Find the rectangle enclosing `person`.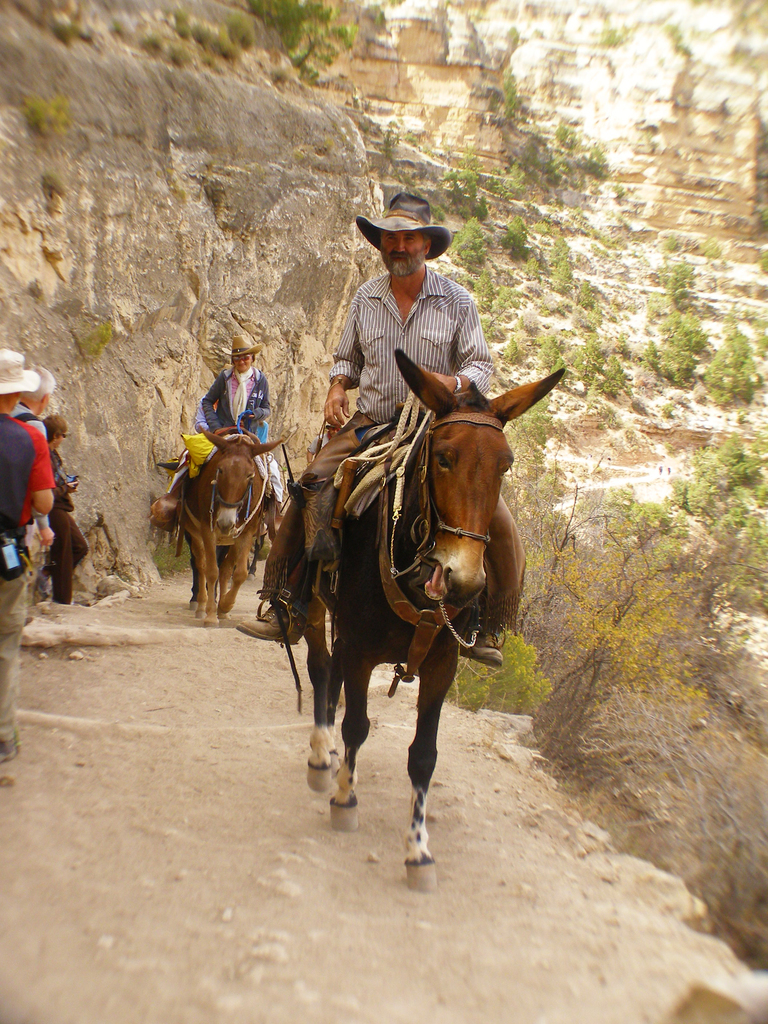
l=237, t=194, r=505, b=653.
